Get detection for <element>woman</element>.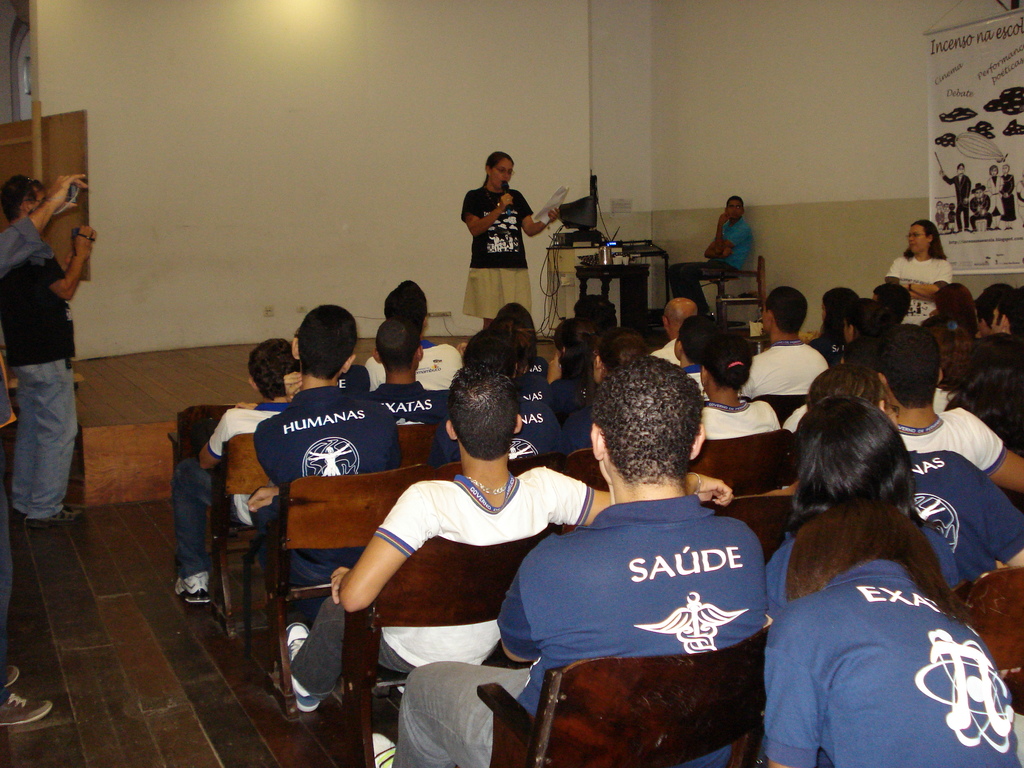
Detection: {"left": 811, "top": 285, "right": 856, "bottom": 370}.
